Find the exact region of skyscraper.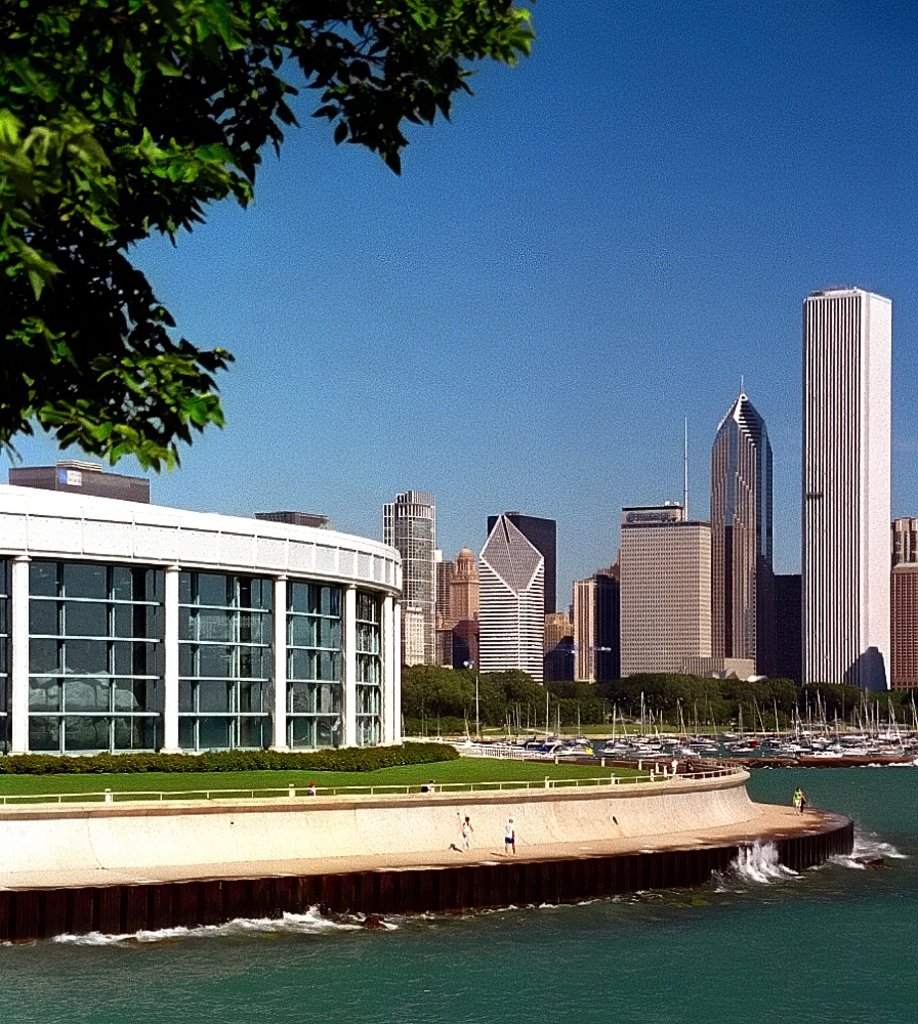
Exact region: crop(710, 374, 775, 681).
